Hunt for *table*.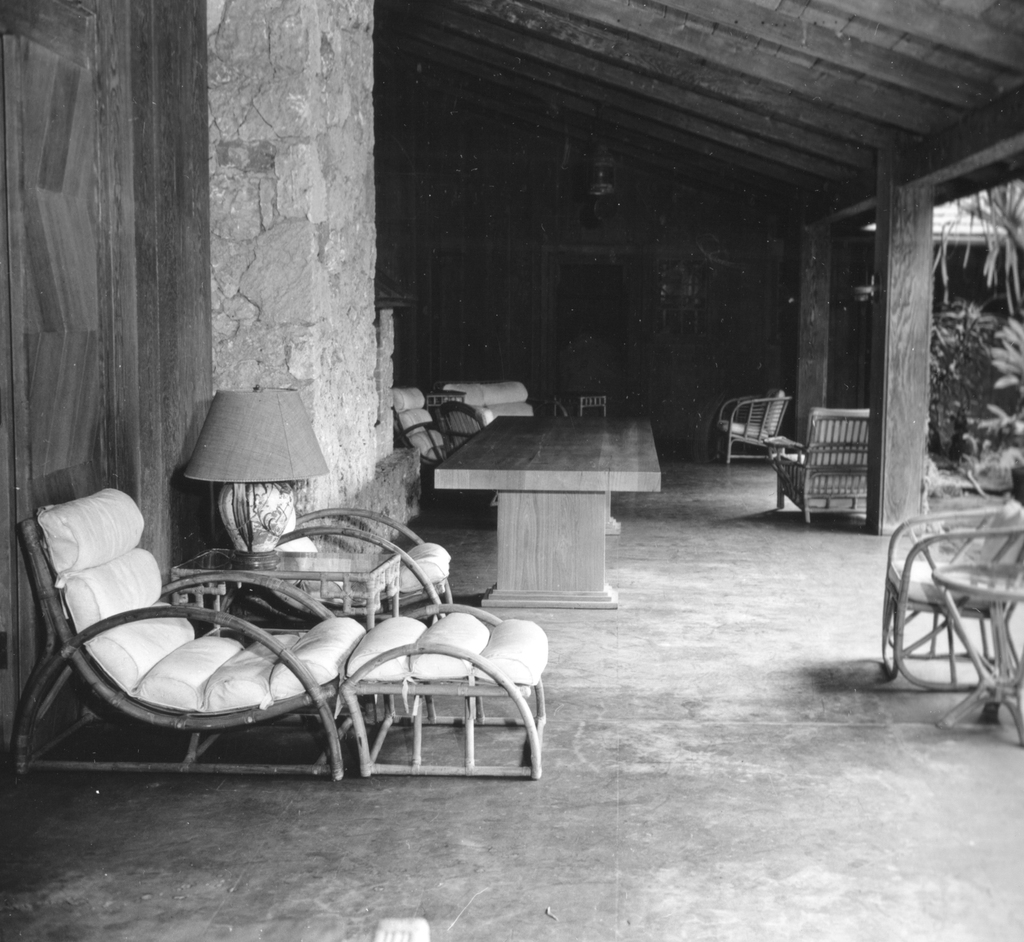
Hunted down at region(401, 413, 670, 611).
